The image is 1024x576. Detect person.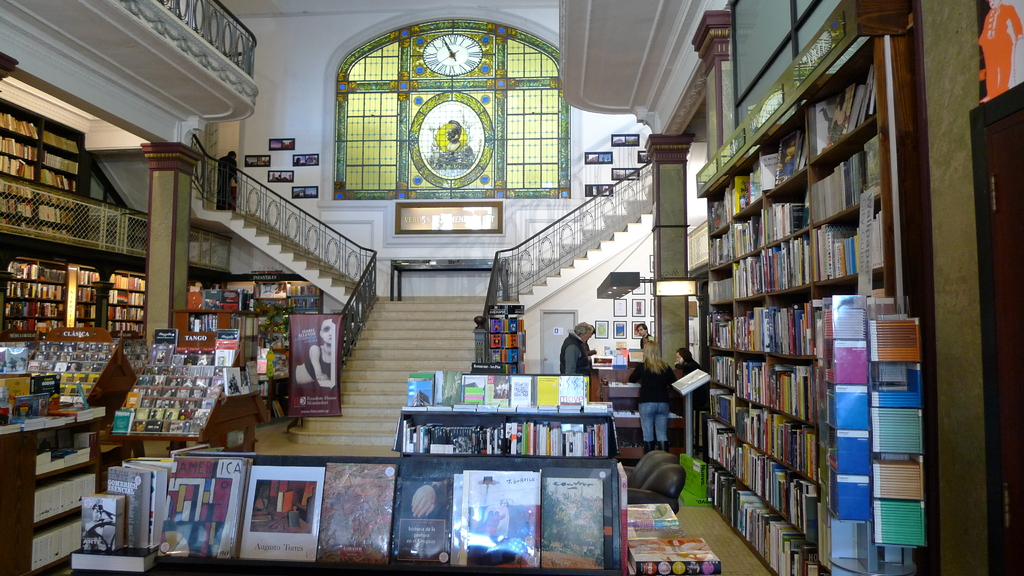
Detection: <bbox>623, 339, 678, 455</bbox>.
